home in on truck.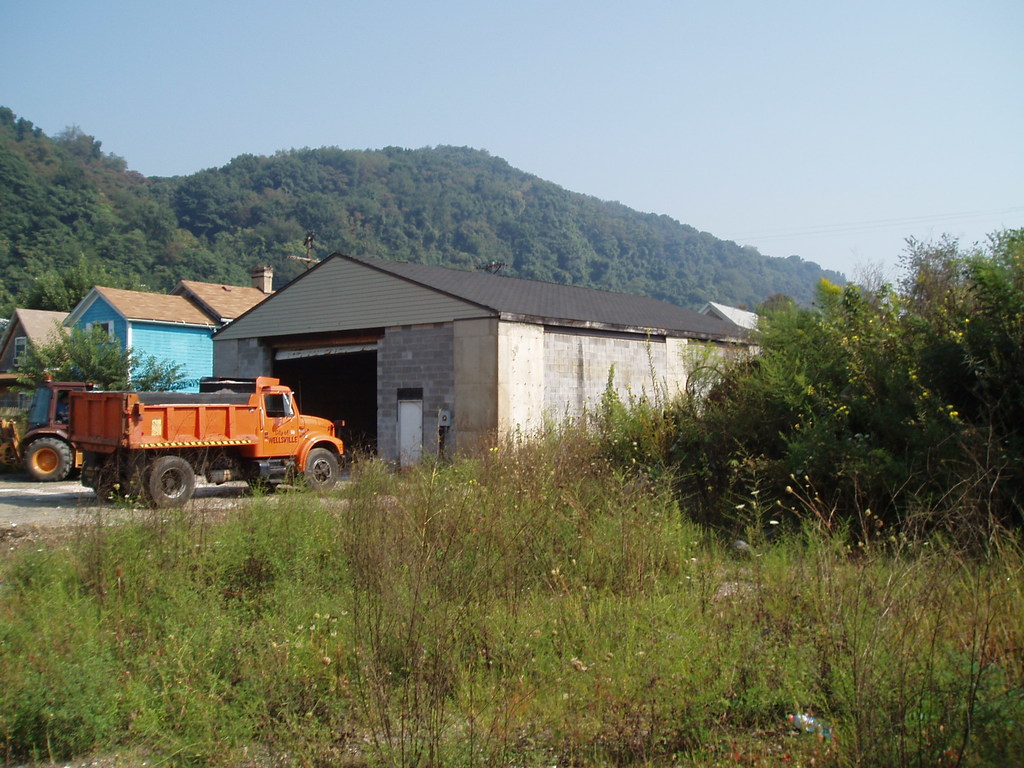
Homed in at (x1=0, y1=381, x2=95, y2=481).
